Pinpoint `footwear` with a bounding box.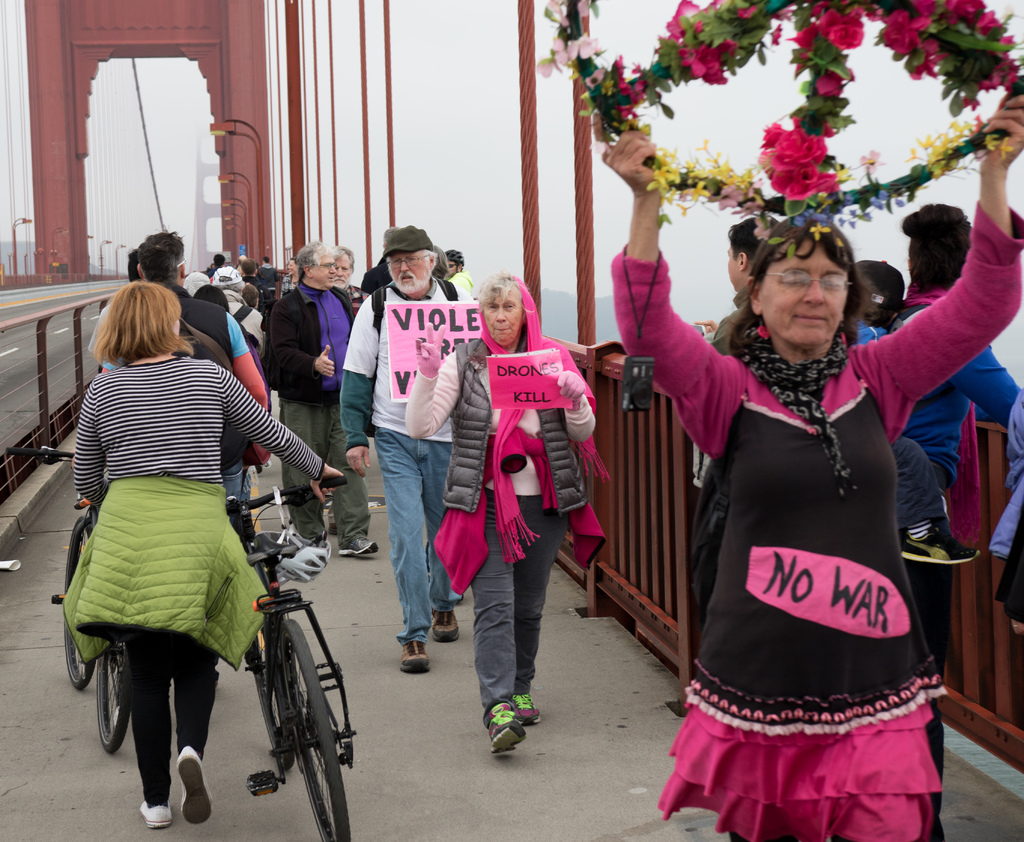
x1=397 y1=632 x2=433 y2=675.
